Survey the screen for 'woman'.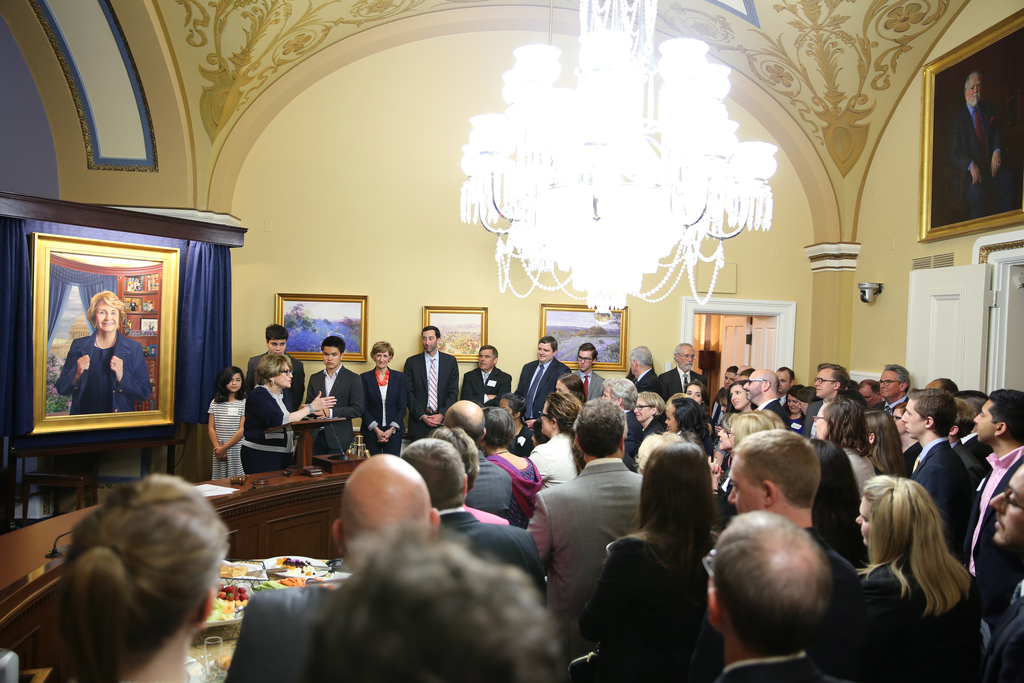
Survey found: <region>54, 472, 232, 682</region>.
